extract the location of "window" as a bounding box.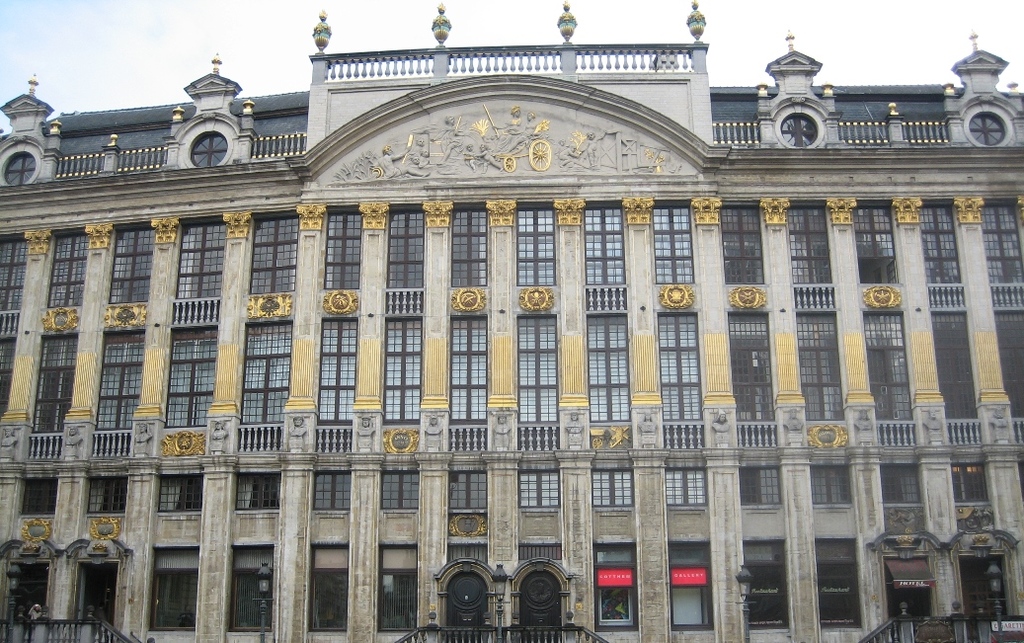
region(589, 468, 635, 510).
